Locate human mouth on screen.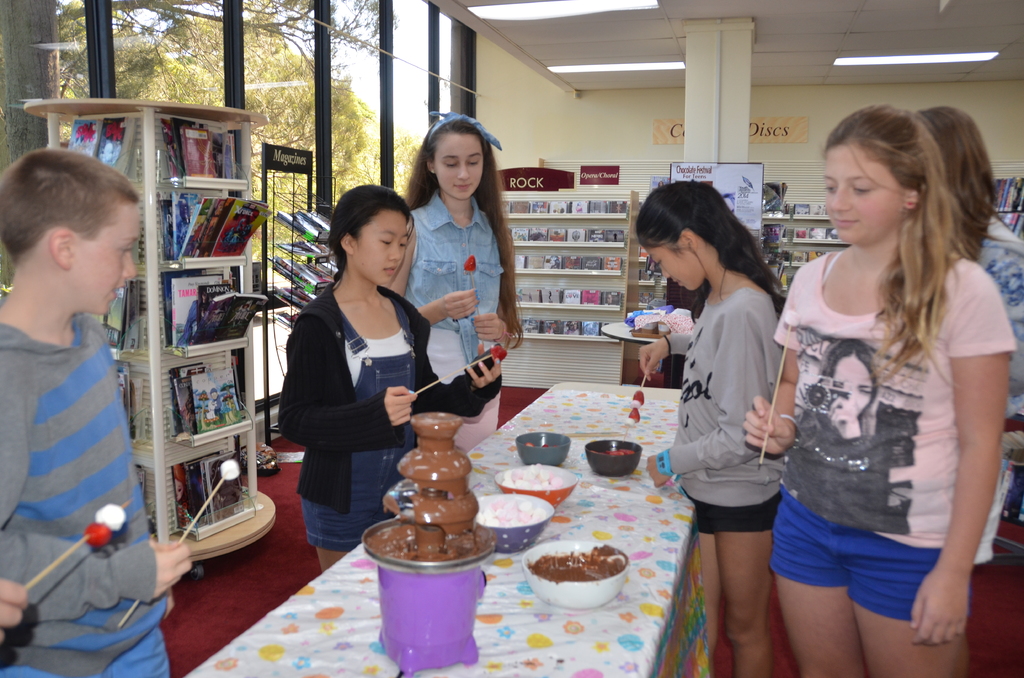
On screen at (113,282,122,298).
